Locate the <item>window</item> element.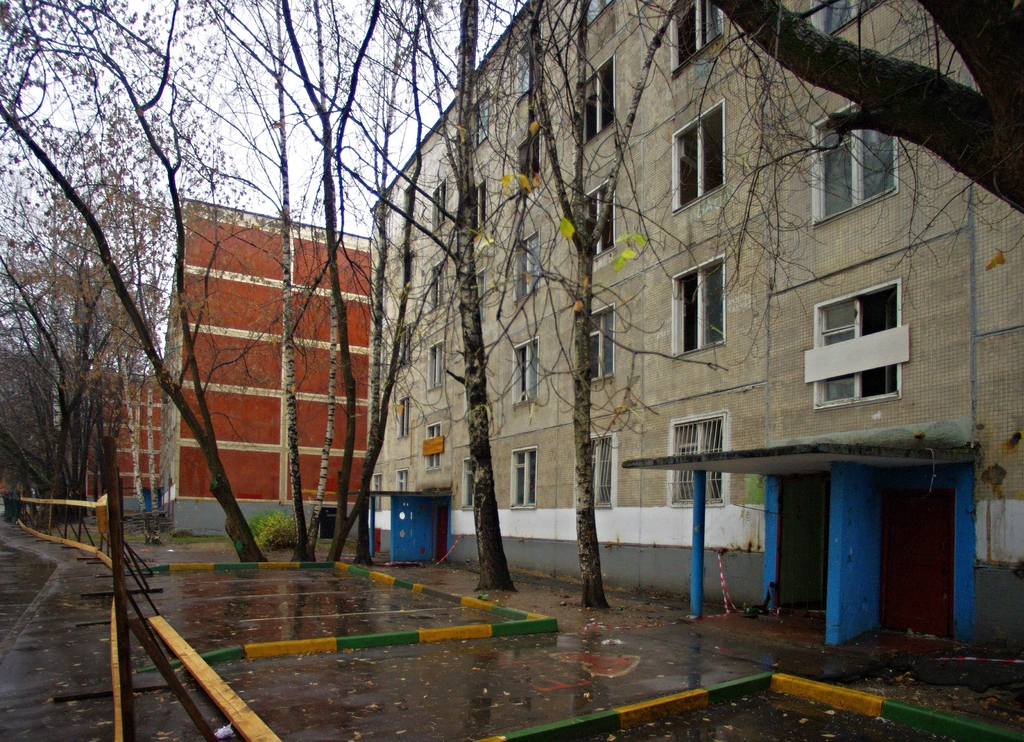
Element bbox: (x1=651, y1=0, x2=717, y2=74).
